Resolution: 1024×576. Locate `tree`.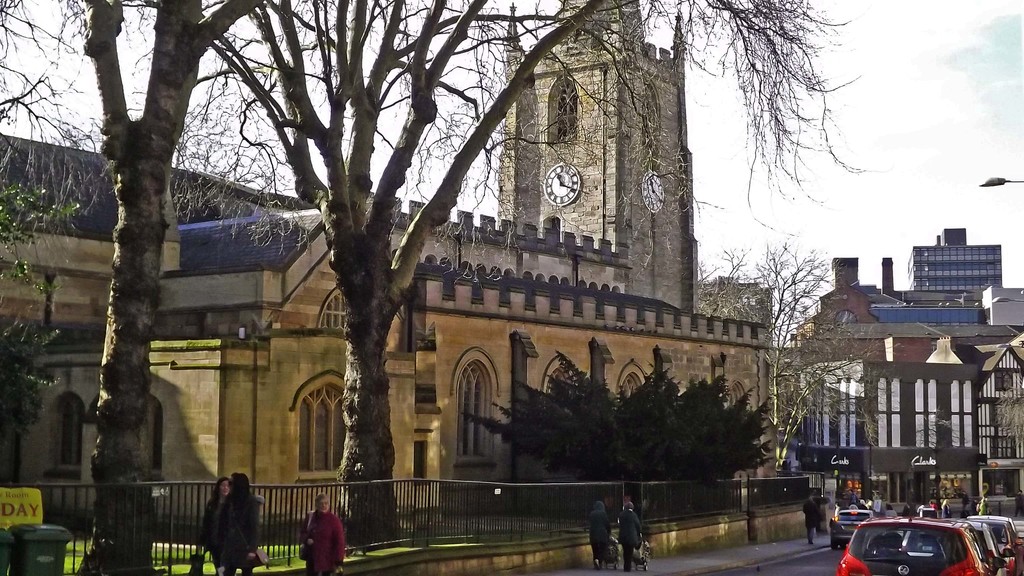
x1=0, y1=170, x2=76, y2=457.
